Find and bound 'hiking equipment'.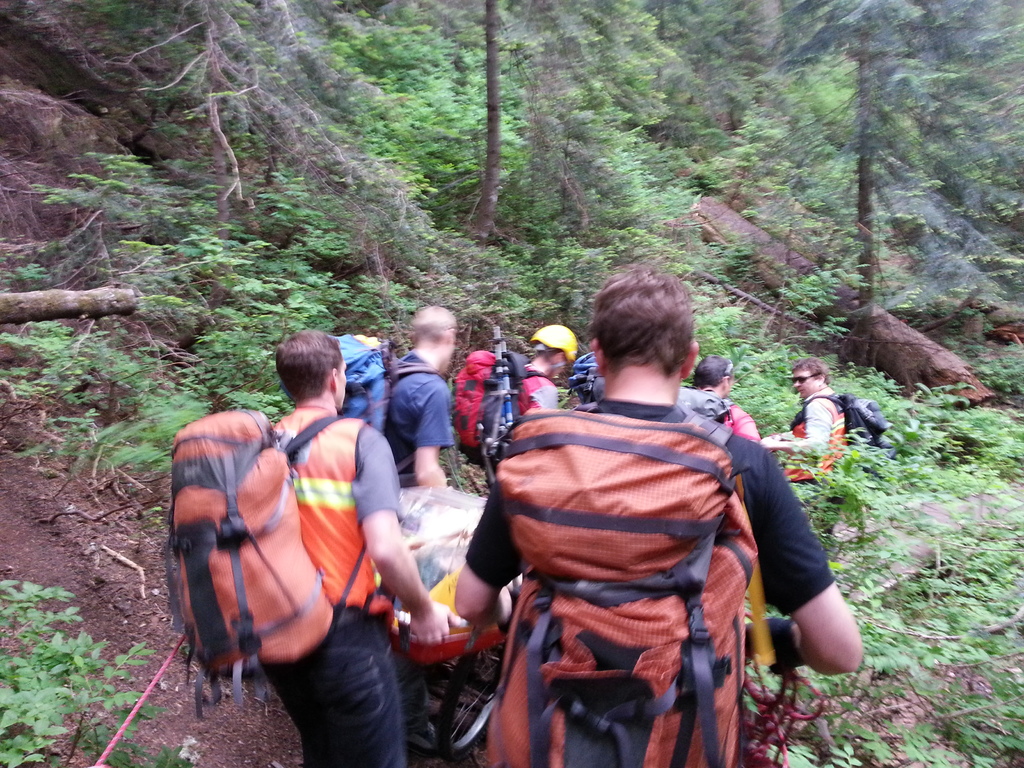
Bound: 449:324:551:470.
